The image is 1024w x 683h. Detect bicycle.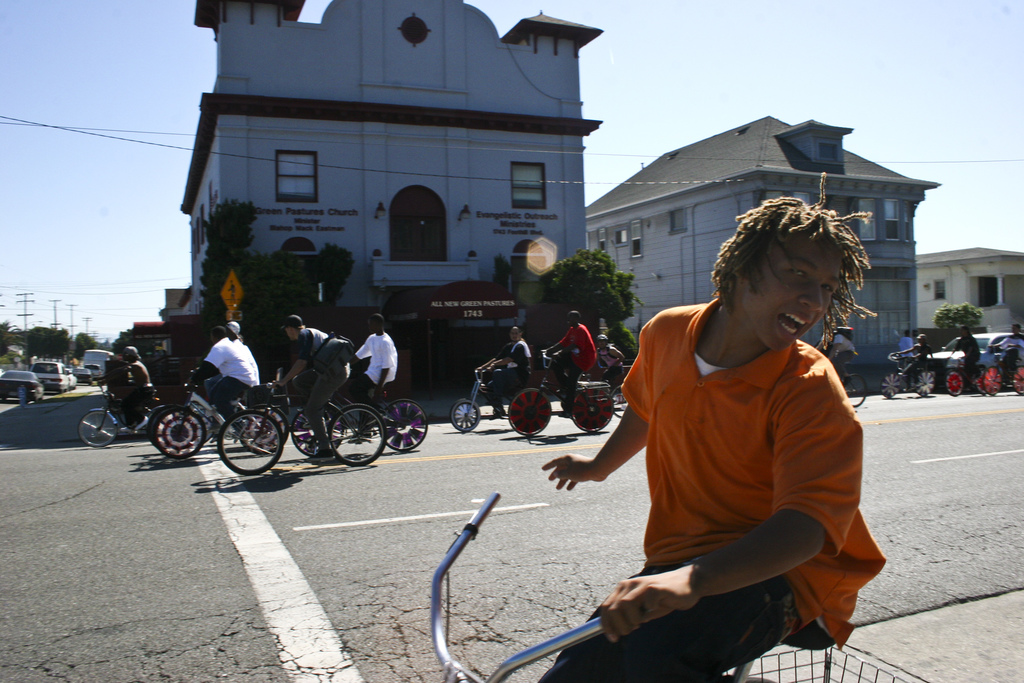
Detection: crop(429, 492, 936, 682).
